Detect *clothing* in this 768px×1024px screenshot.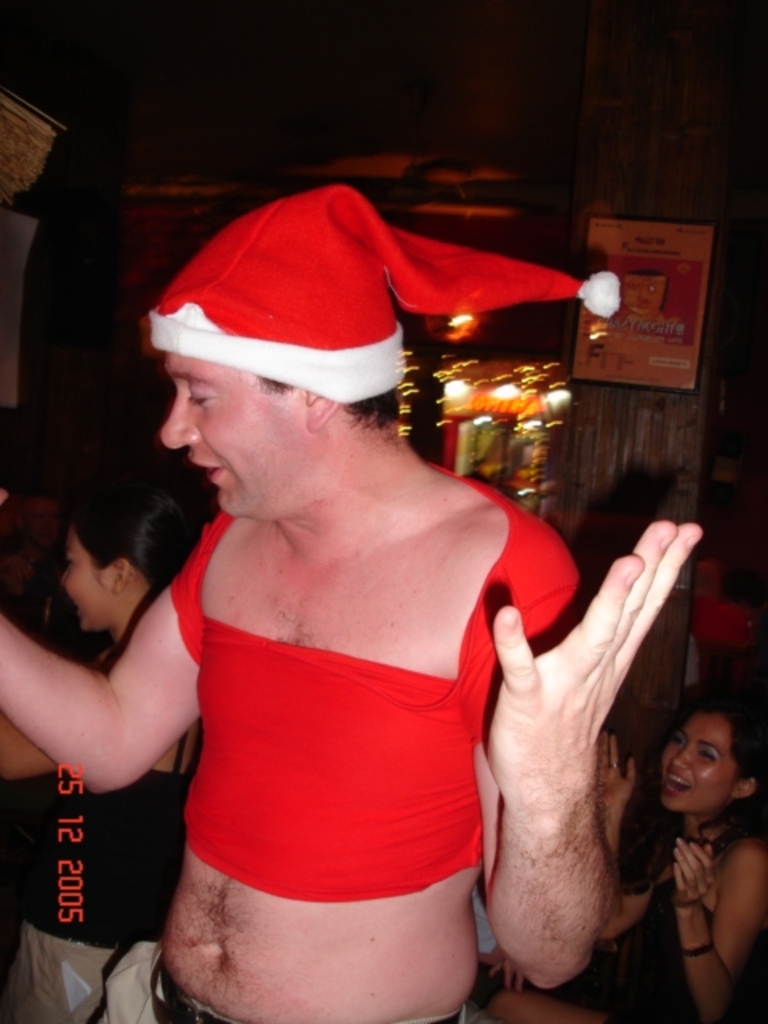
Detection: 155:458:586:1022.
